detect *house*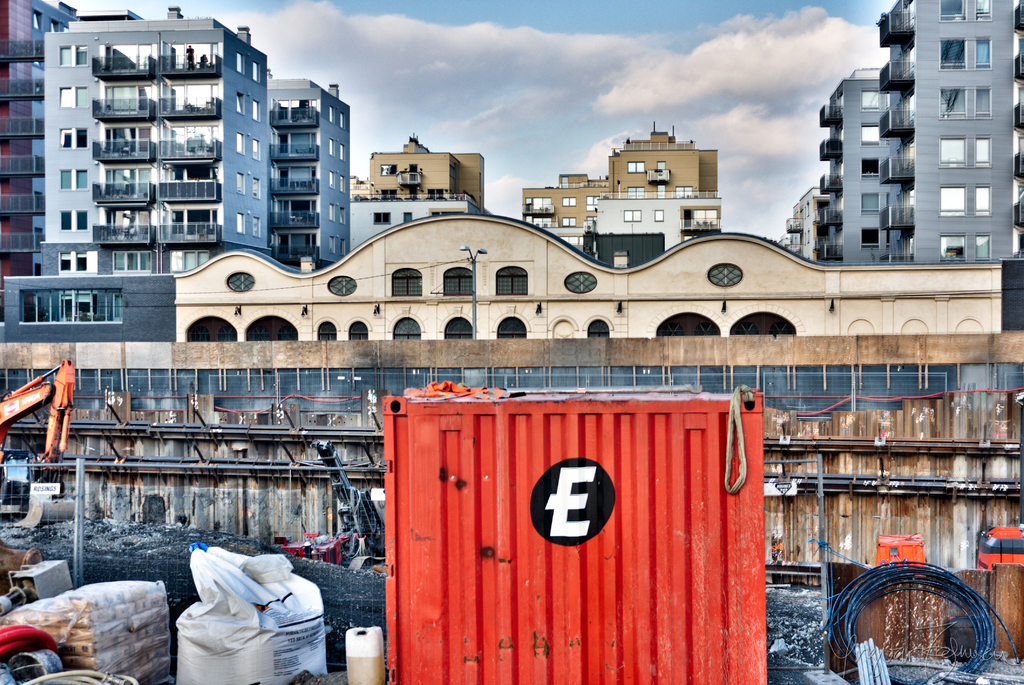
45,6,269,325
